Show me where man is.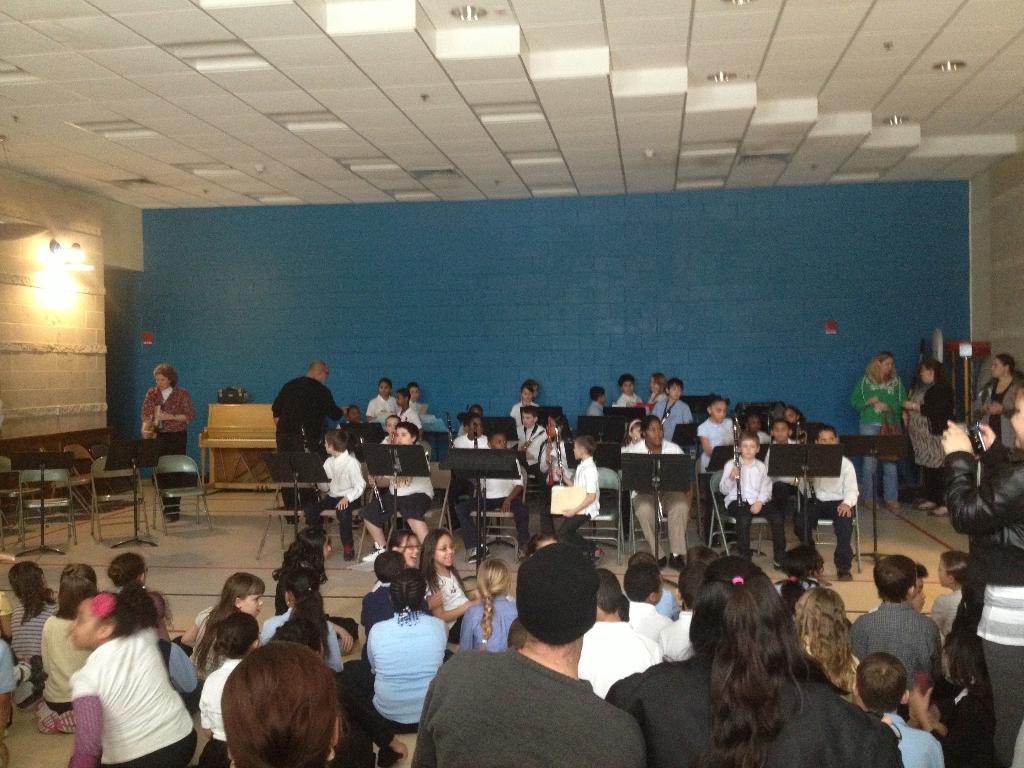
man is at 428:568:643:767.
